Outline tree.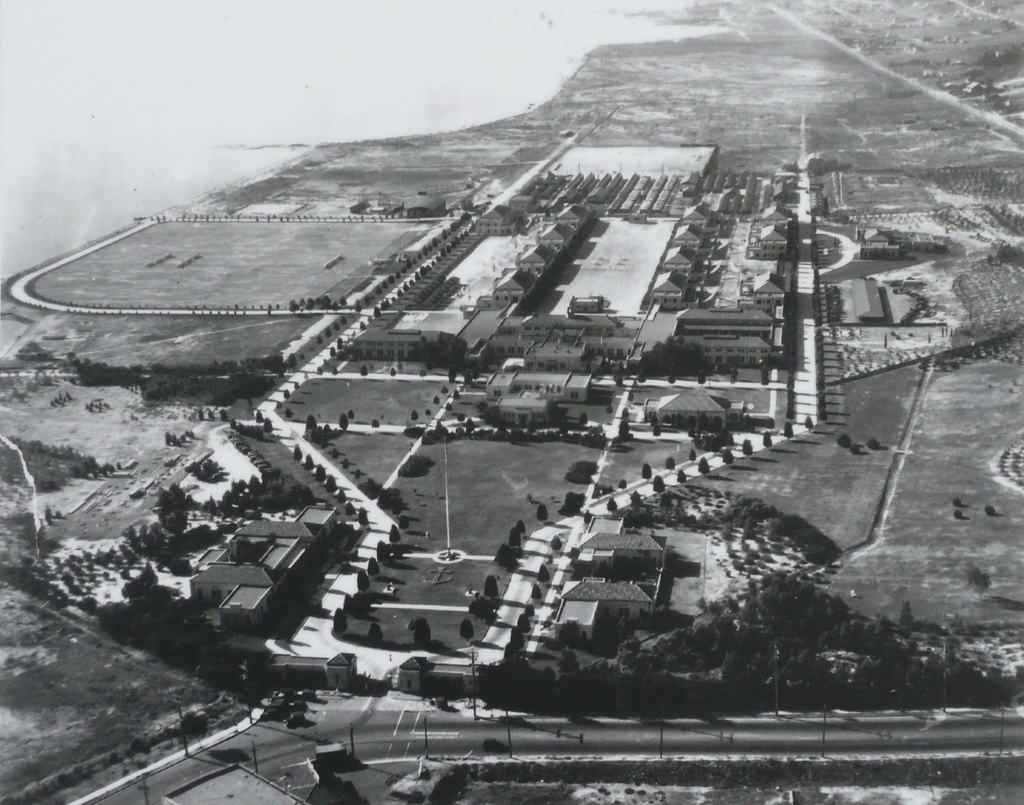
Outline: <bbox>330, 610, 346, 632</bbox>.
